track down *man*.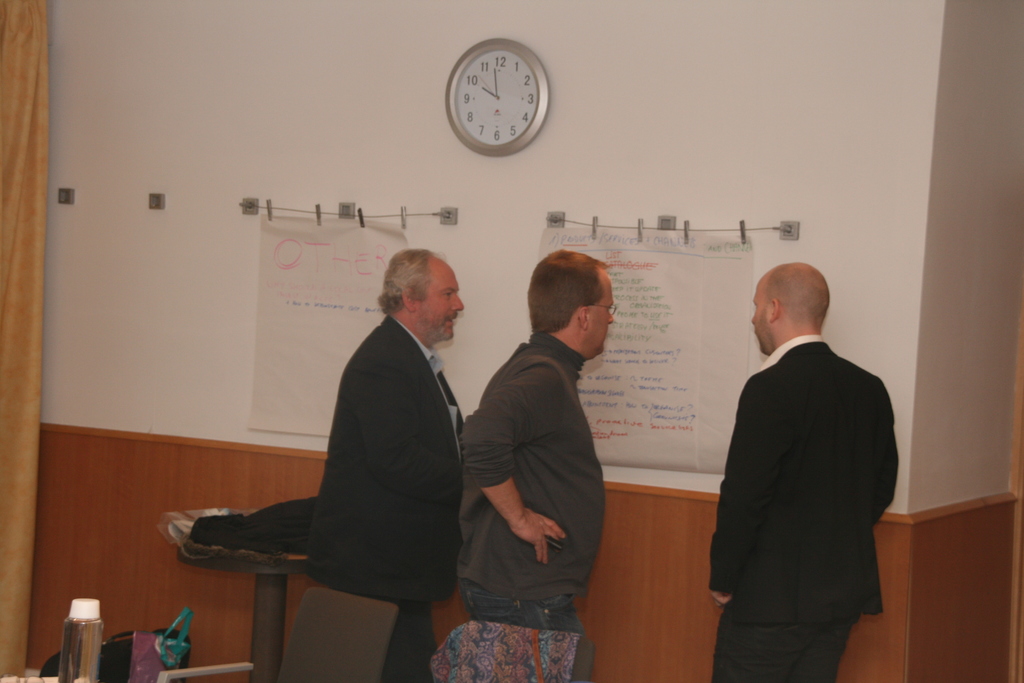
Tracked to region(301, 245, 468, 682).
